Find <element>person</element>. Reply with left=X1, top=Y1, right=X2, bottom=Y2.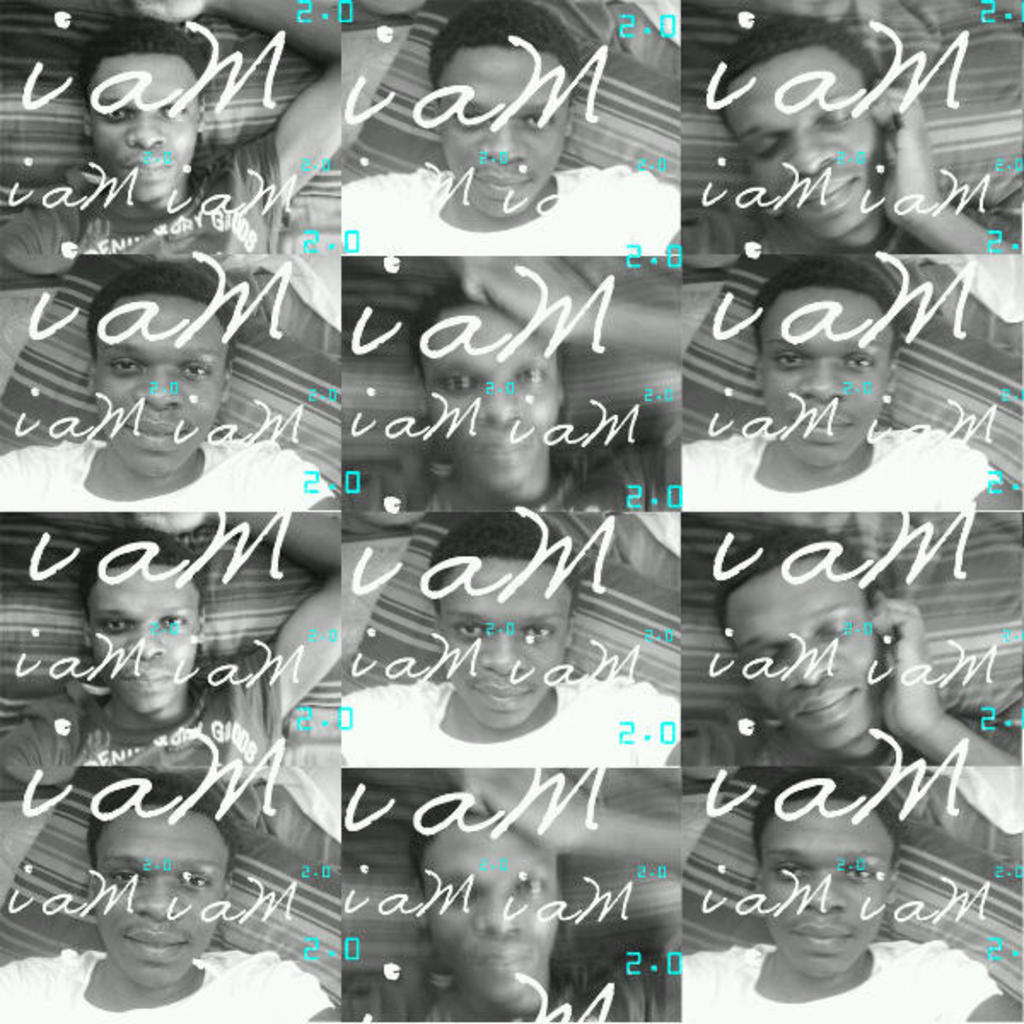
left=674, top=526, right=1022, bottom=765.
